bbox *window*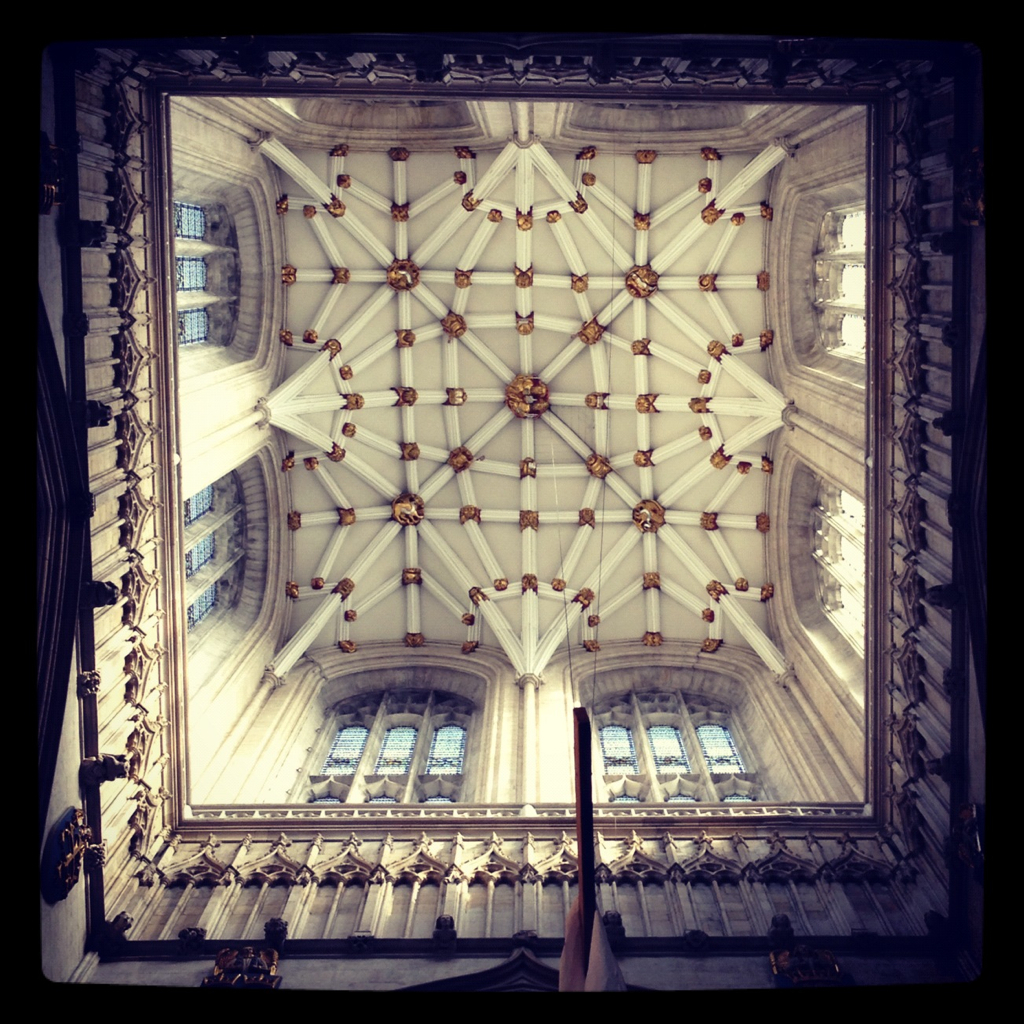
252,93,476,142
